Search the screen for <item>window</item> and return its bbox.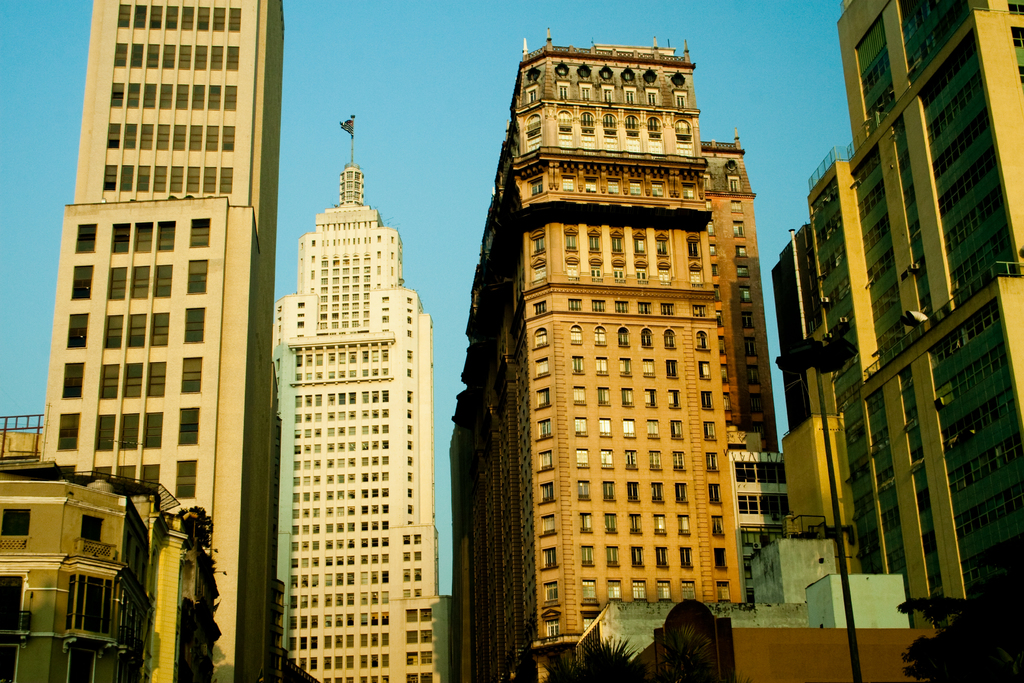
Found: select_region(380, 296, 390, 304).
